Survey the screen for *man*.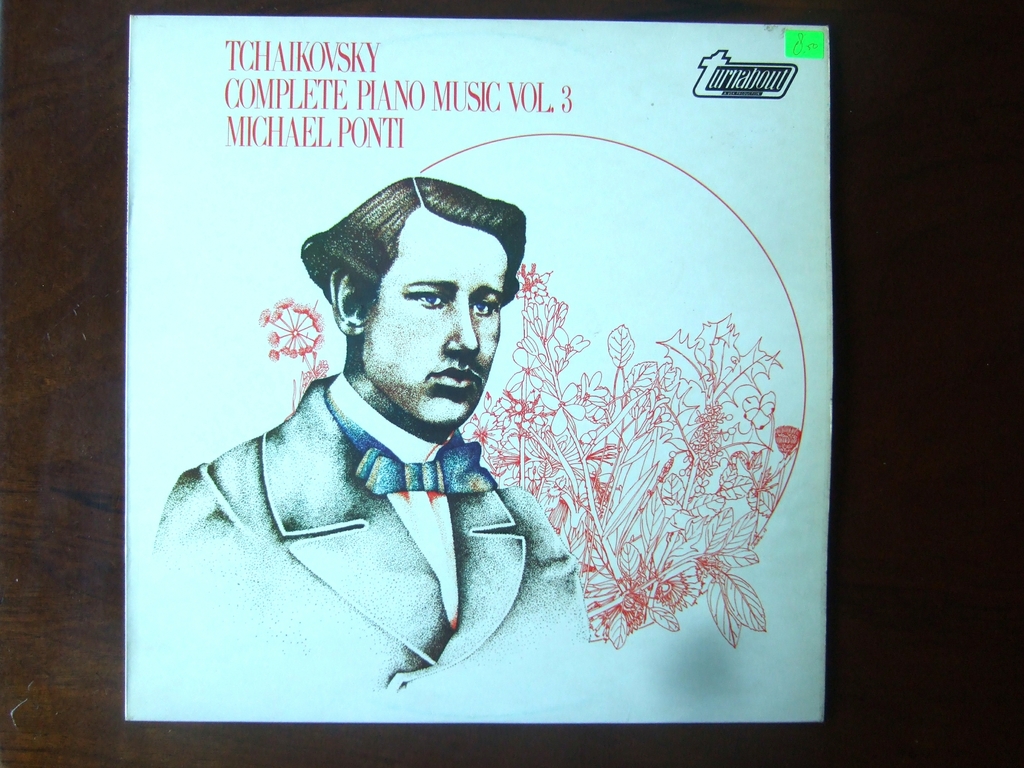
Survey found: l=150, t=172, r=589, b=698.
